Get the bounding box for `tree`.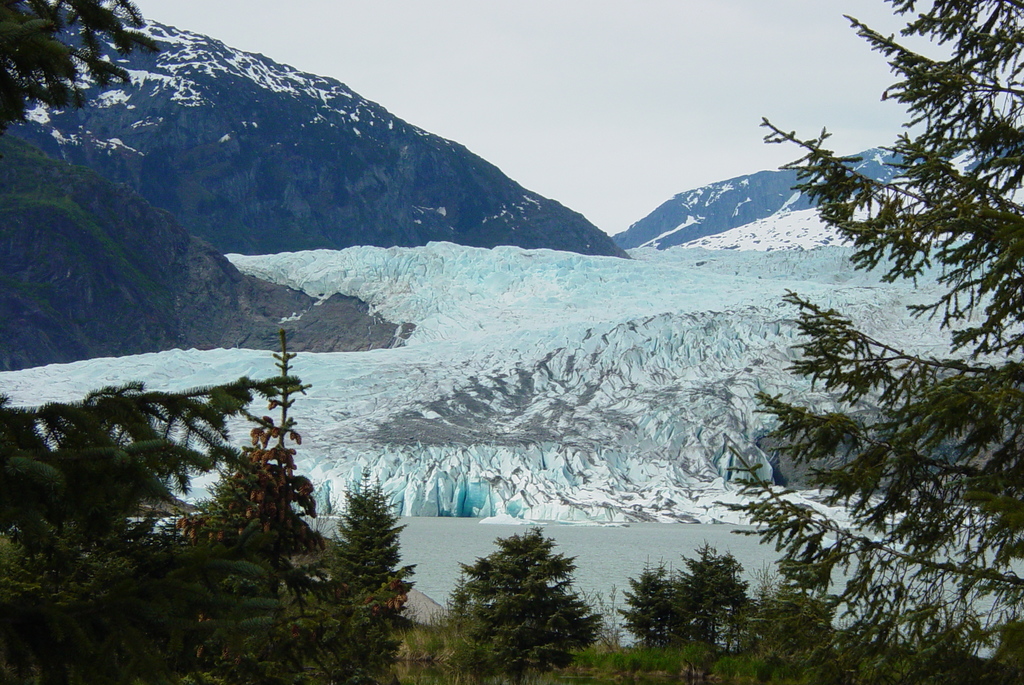
box=[0, 372, 305, 684].
